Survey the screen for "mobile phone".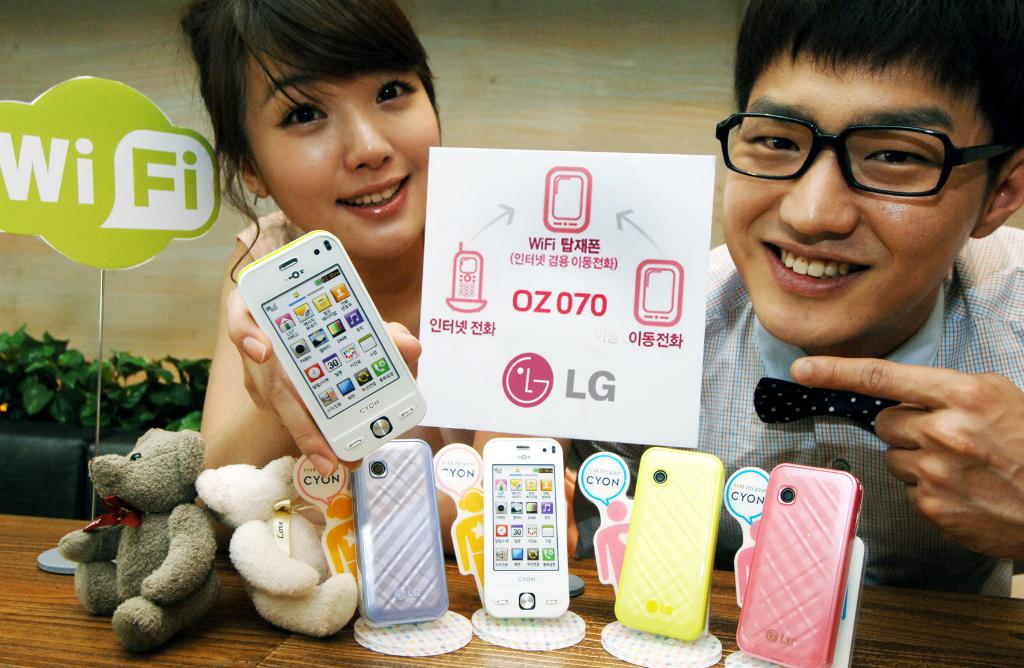
Survey found: <box>451,240,483,299</box>.
